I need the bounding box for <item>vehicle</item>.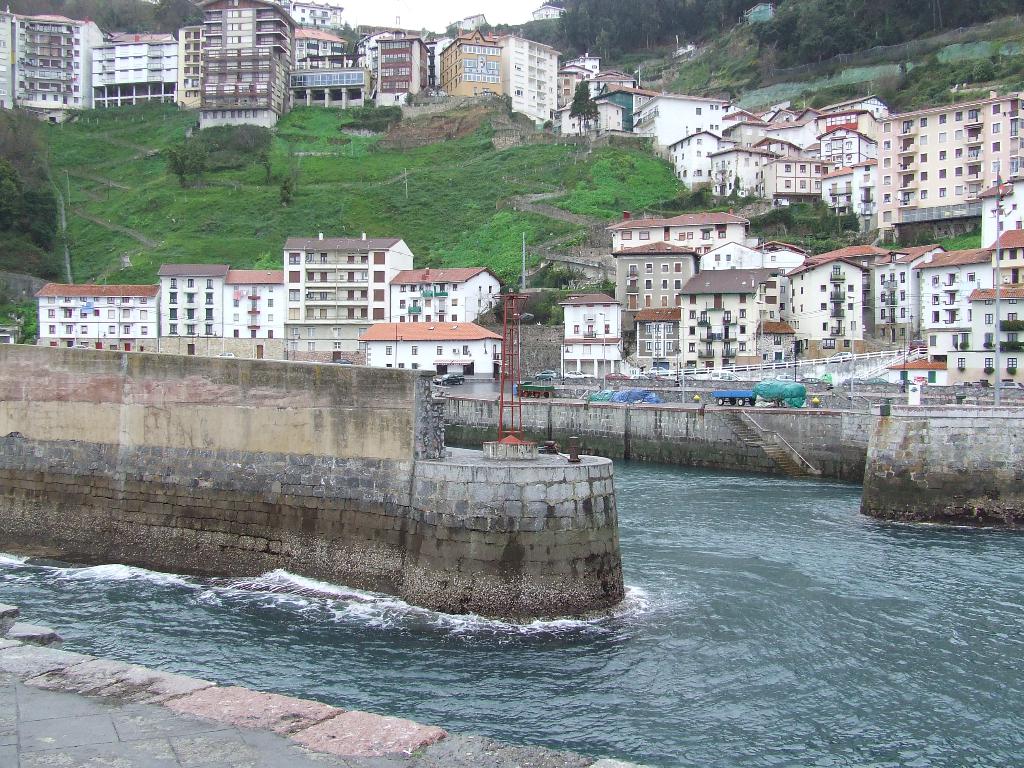
Here it is: (x1=606, y1=370, x2=632, y2=380).
